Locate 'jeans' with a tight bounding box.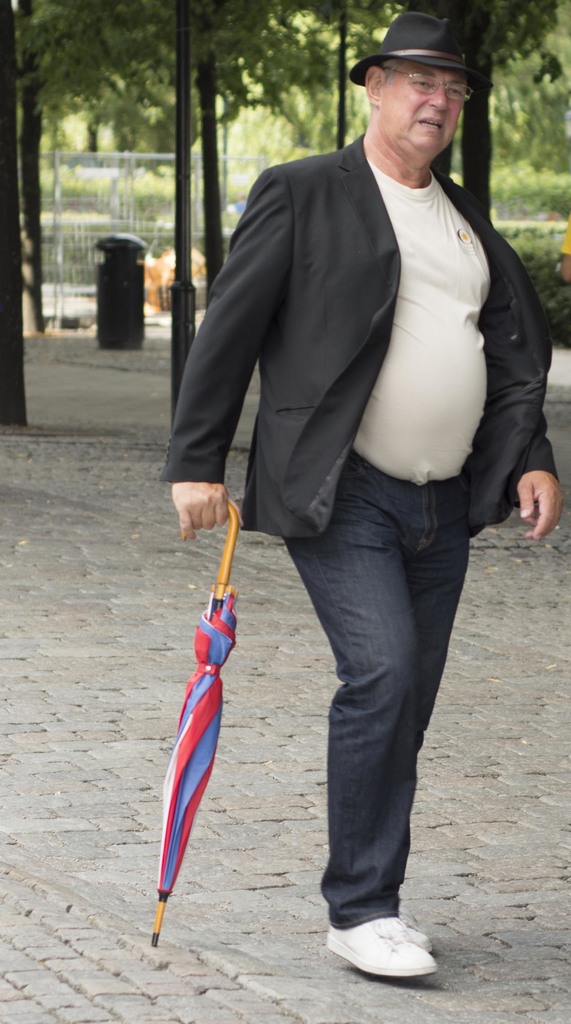
left=286, top=532, right=475, bottom=964.
